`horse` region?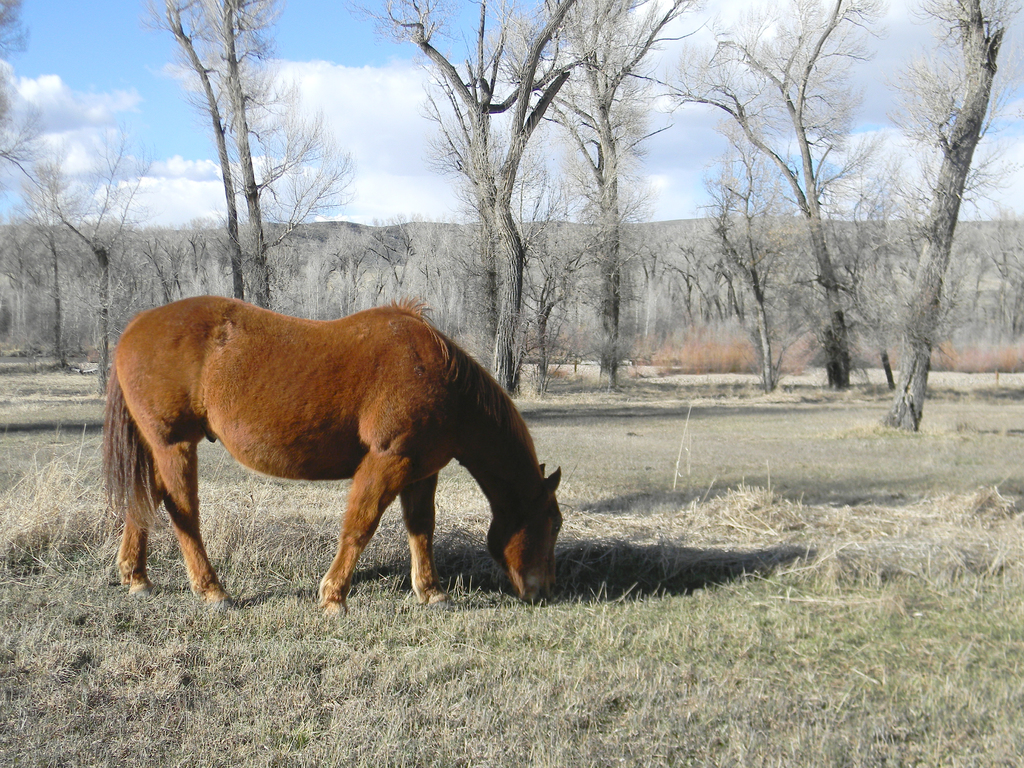
bbox=[94, 291, 563, 616]
